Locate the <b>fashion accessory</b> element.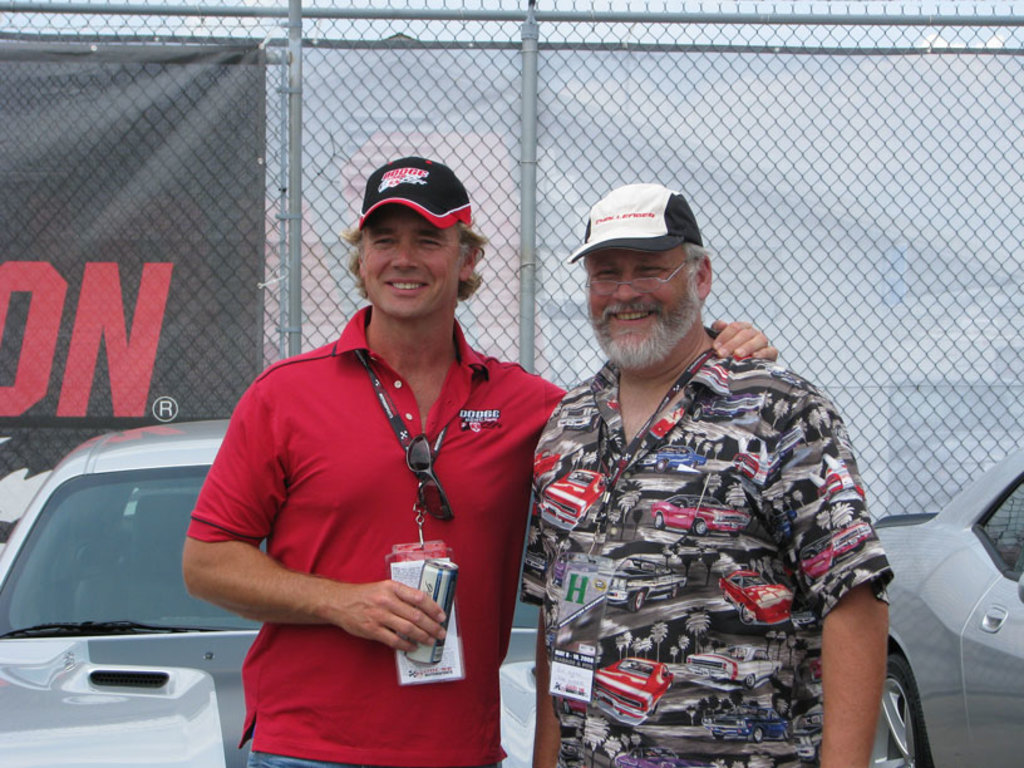
Element bbox: <box>567,183,704,265</box>.
